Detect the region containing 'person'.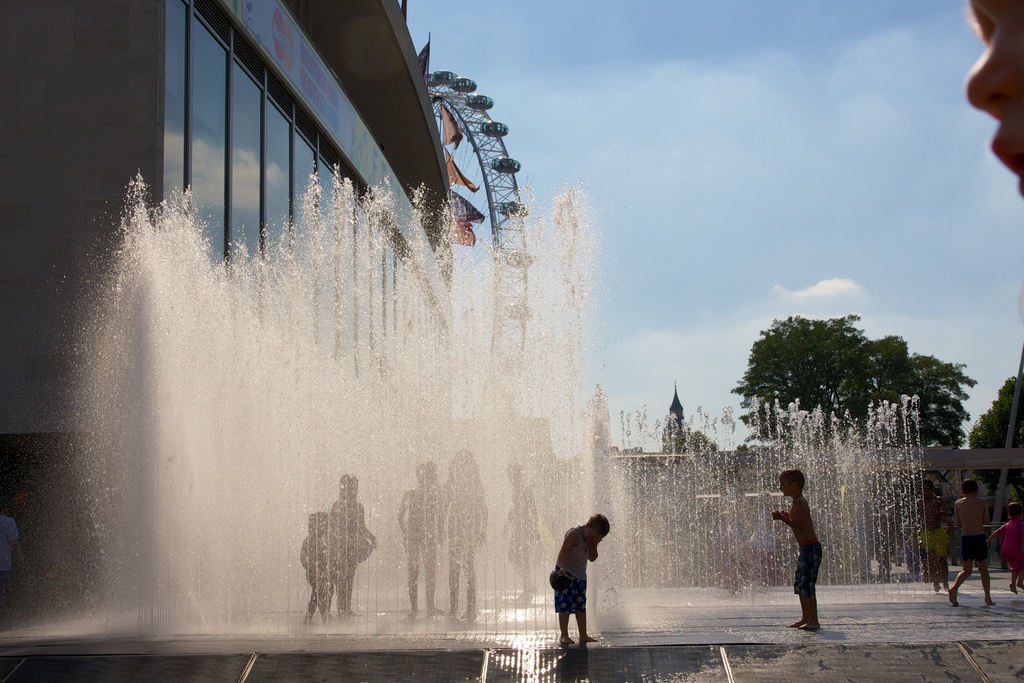
detection(391, 458, 446, 612).
